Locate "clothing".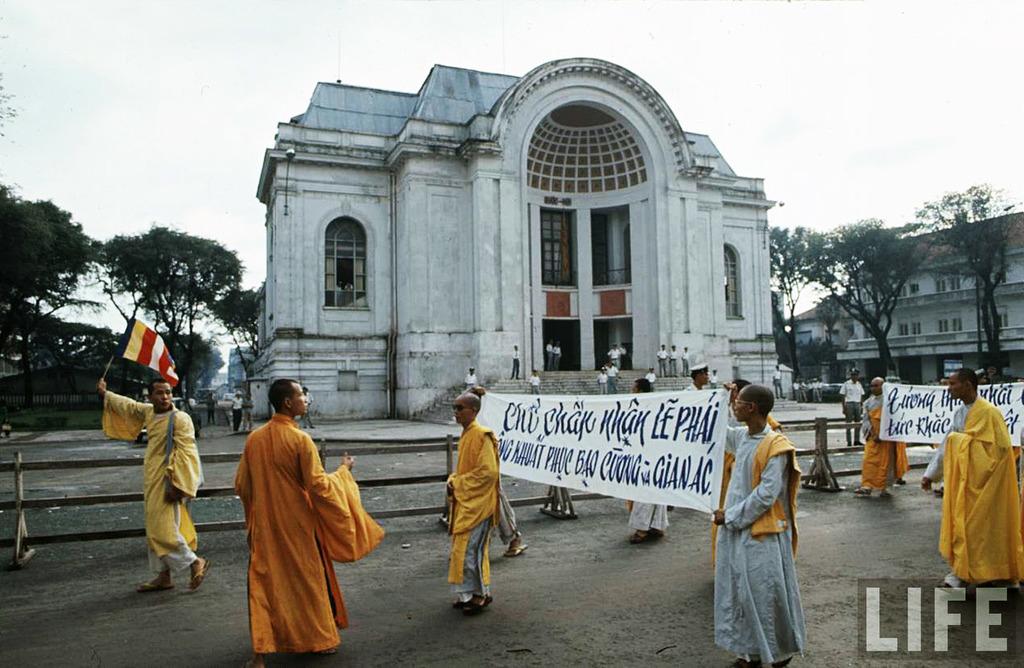
Bounding box: bbox=[658, 347, 671, 378].
